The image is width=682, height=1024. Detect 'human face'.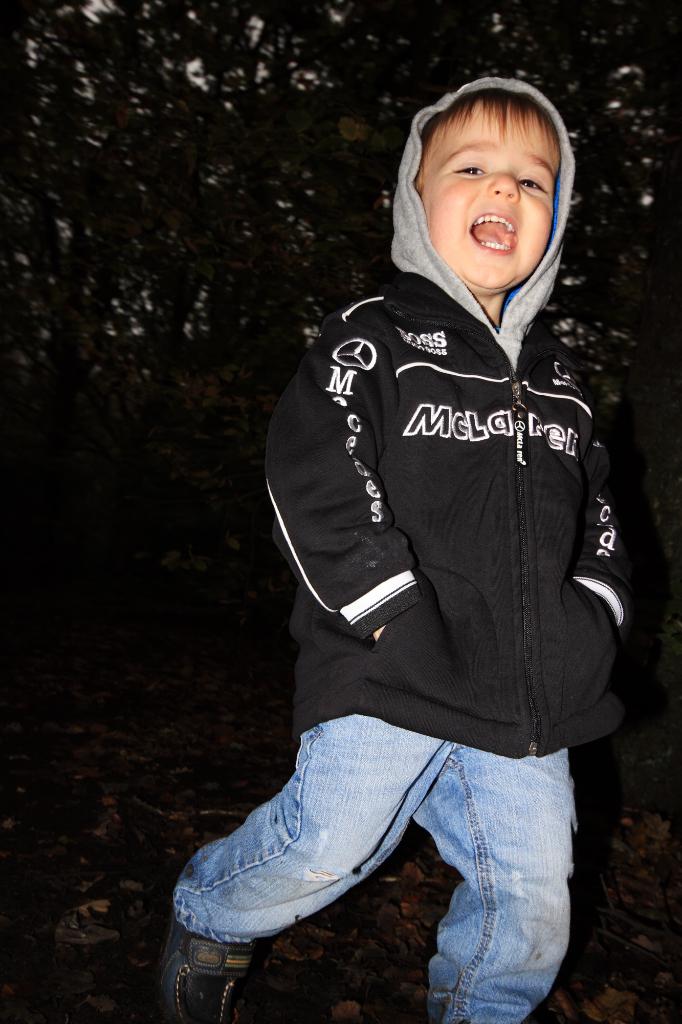
Detection: bbox=(415, 100, 560, 287).
